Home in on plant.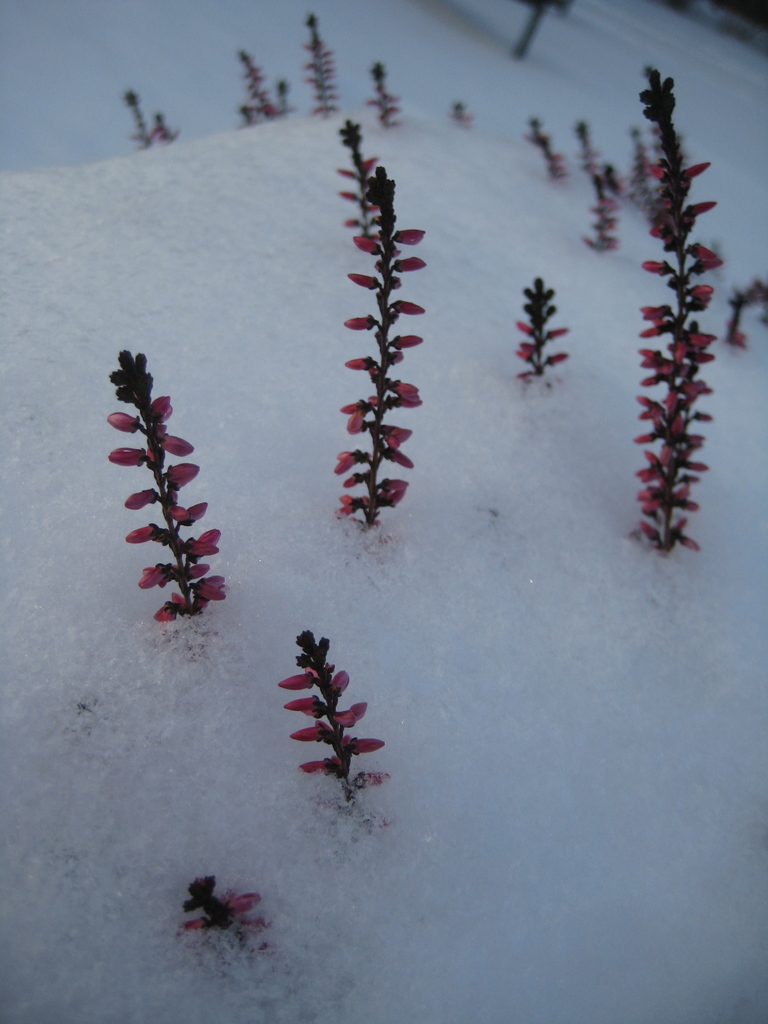
Homed in at x1=126 y1=92 x2=159 y2=153.
